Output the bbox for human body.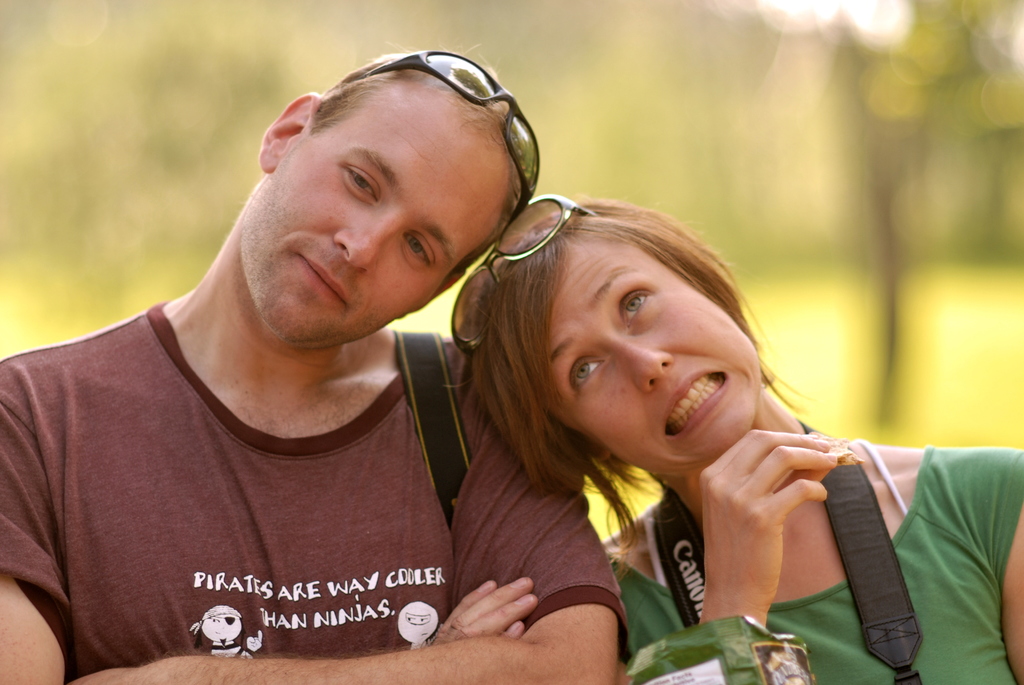
box(452, 185, 1023, 684).
